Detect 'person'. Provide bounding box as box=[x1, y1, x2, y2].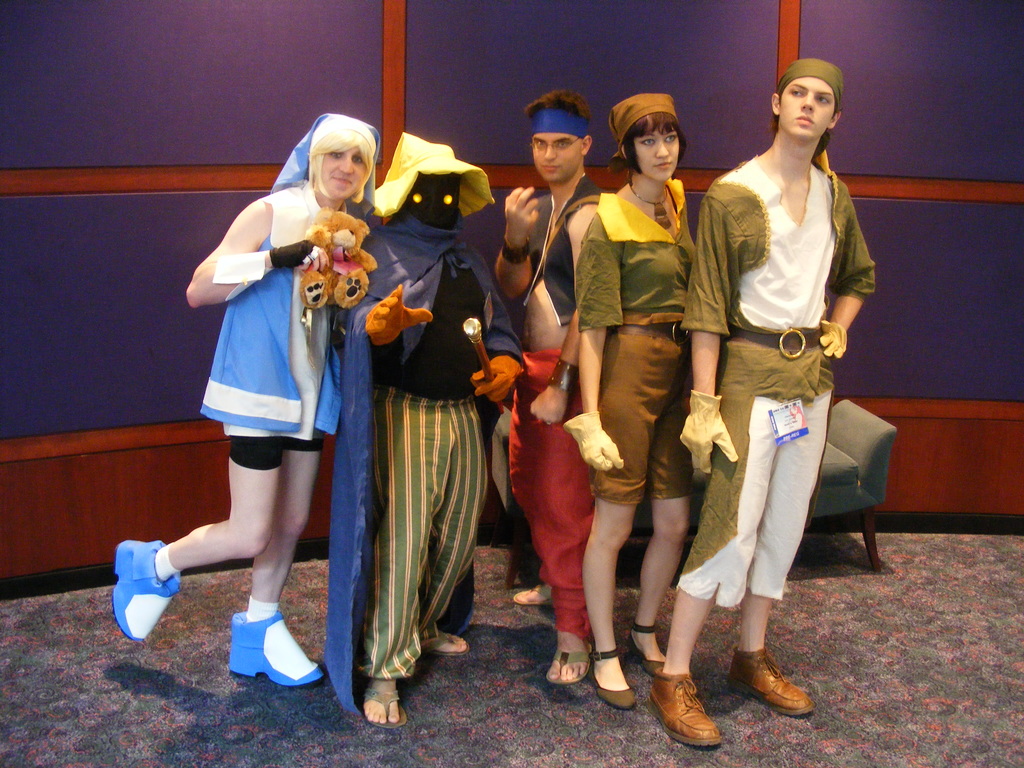
box=[680, 37, 875, 721].
